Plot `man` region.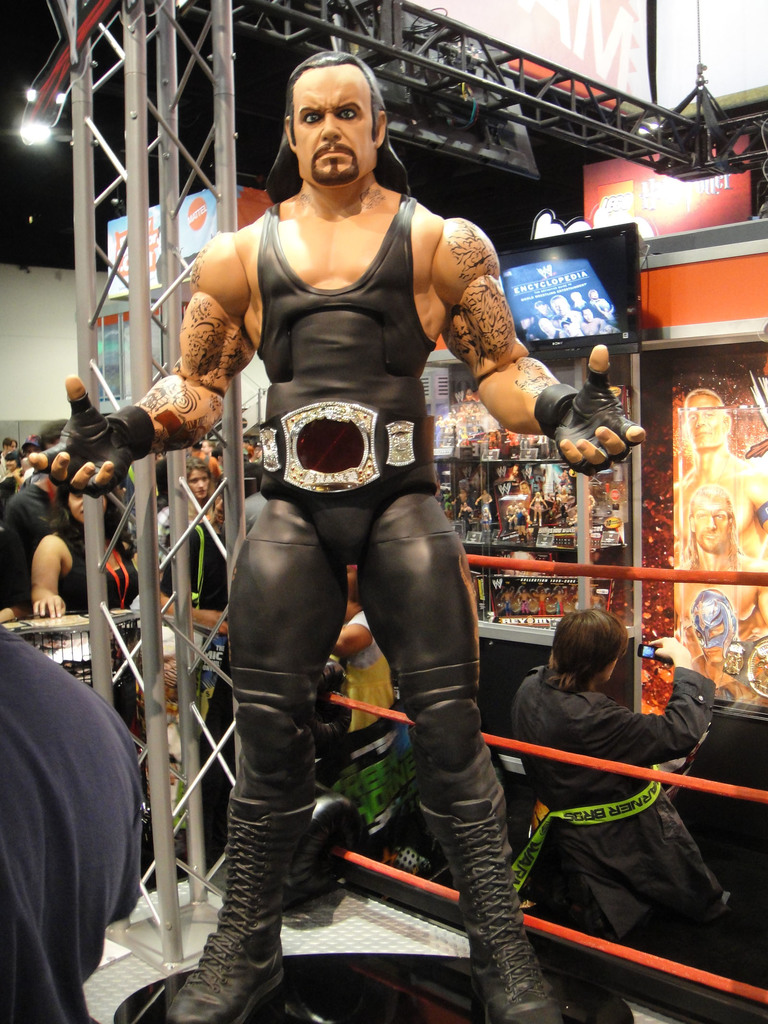
Plotted at Rect(3, 508, 168, 1004).
